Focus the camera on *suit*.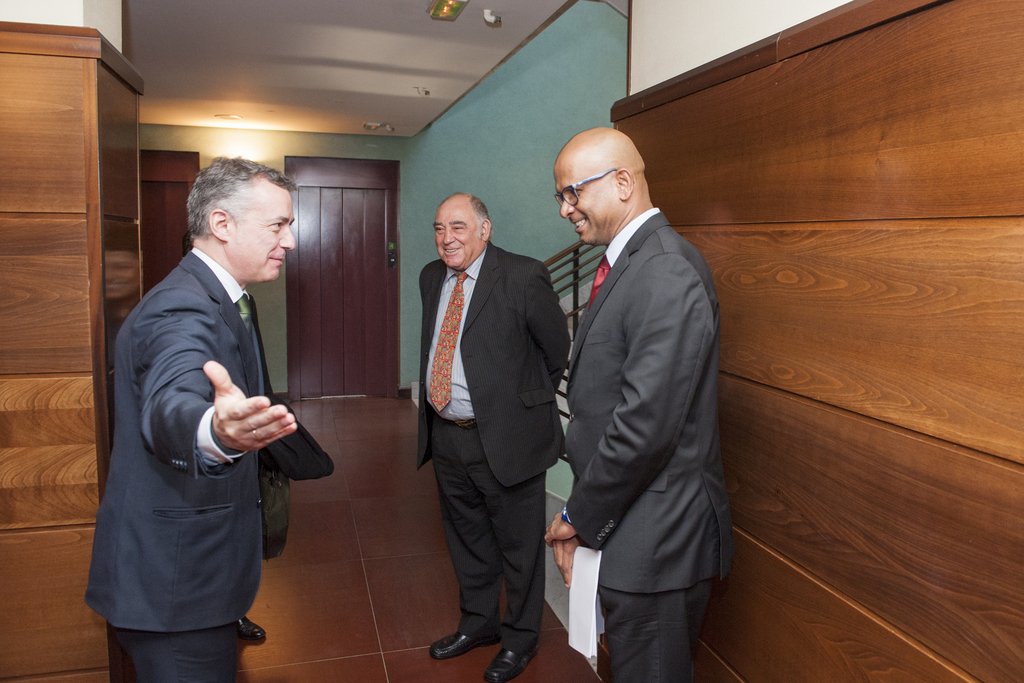
Focus region: locate(413, 185, 561, 665).
